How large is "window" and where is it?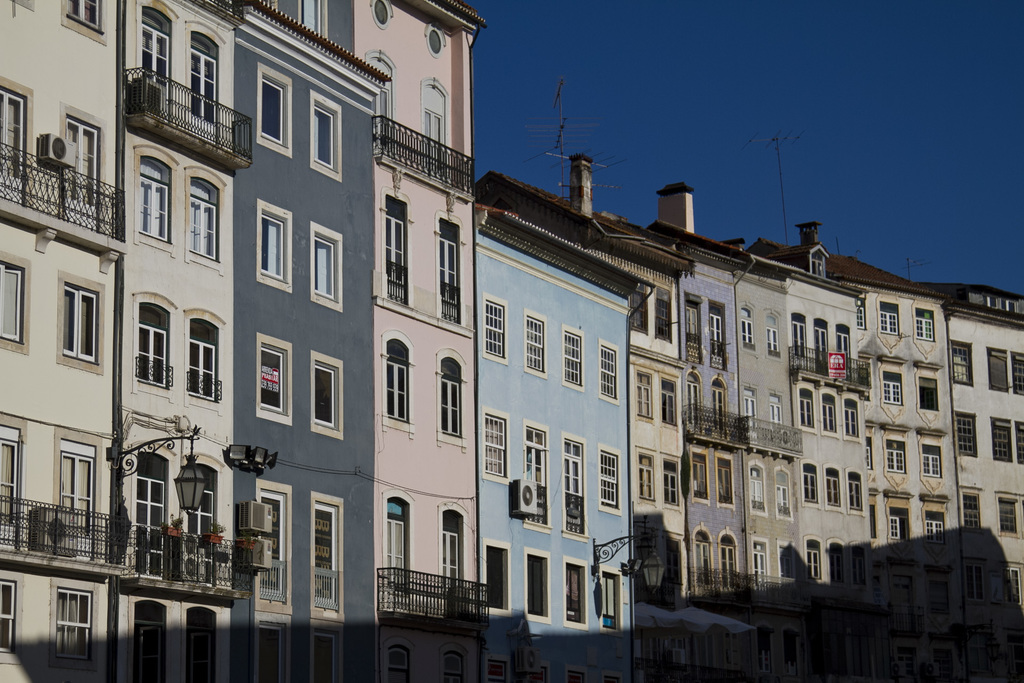
Bounding box: box=[711, 382, 726, 437].
